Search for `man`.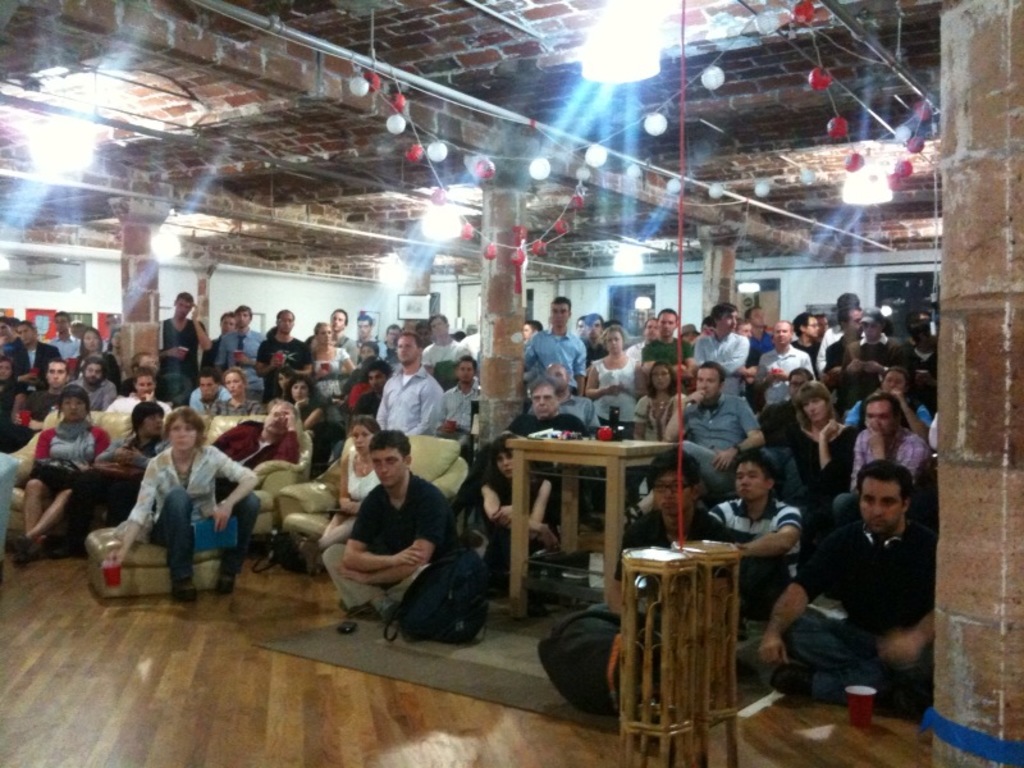
Found at bbox=[351, 311, 385, 364].
